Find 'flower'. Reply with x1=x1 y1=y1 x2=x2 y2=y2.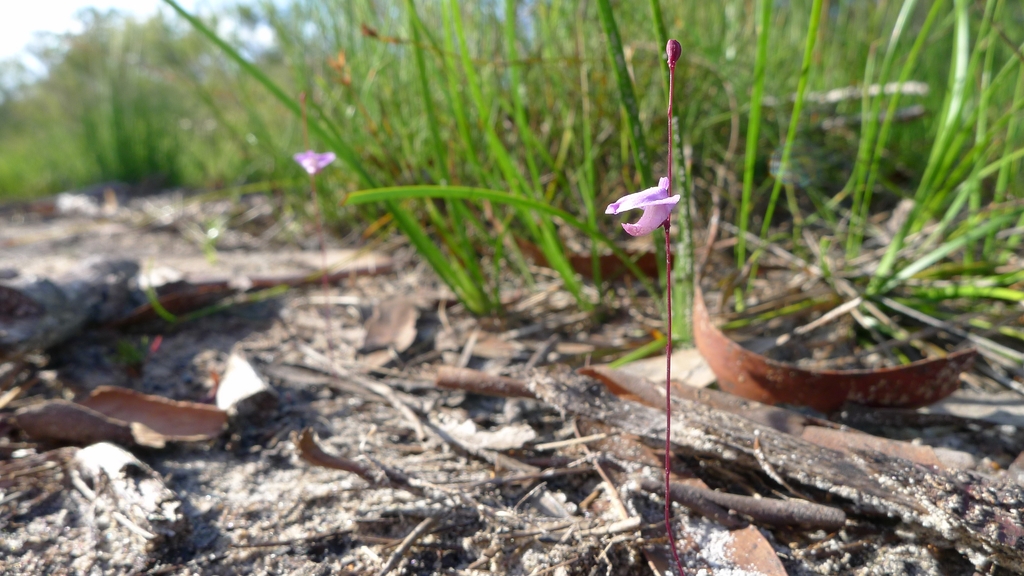
x1=601 y1=170 x2=682 y2=240.
